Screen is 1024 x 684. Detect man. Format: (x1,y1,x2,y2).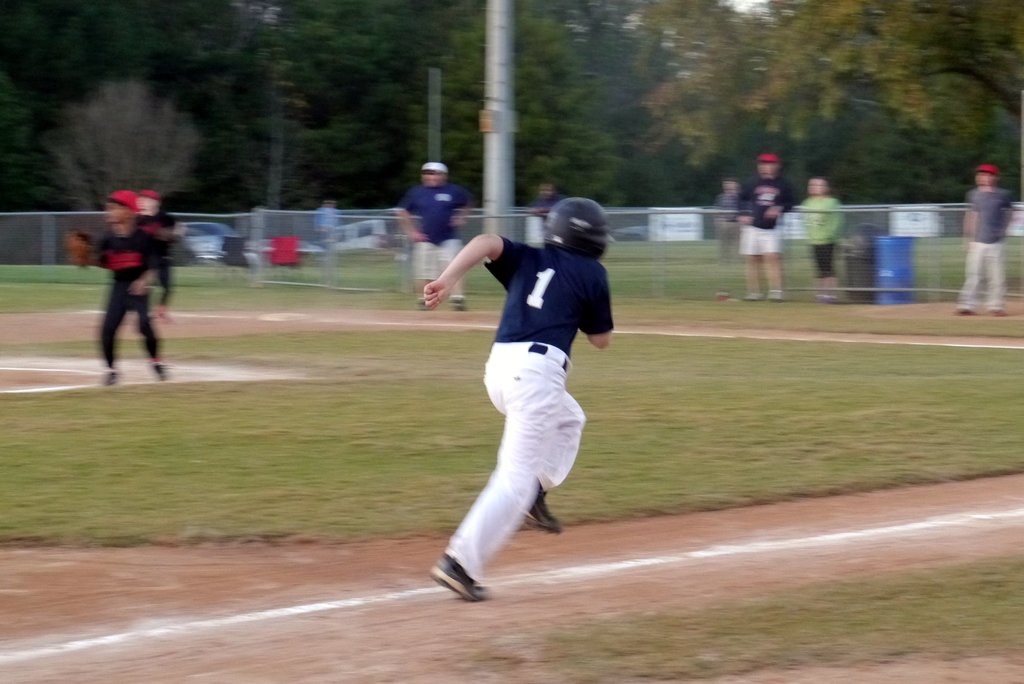
(956,165,1015,309).
